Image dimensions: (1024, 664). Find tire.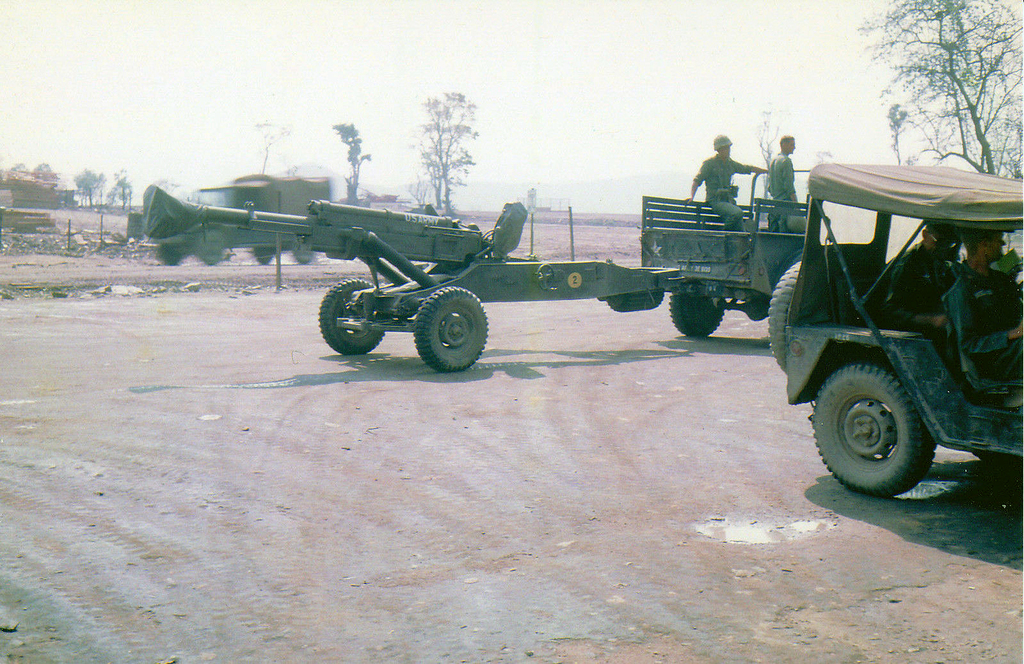
x1=767 y1=259 x2=803 y2=372.
